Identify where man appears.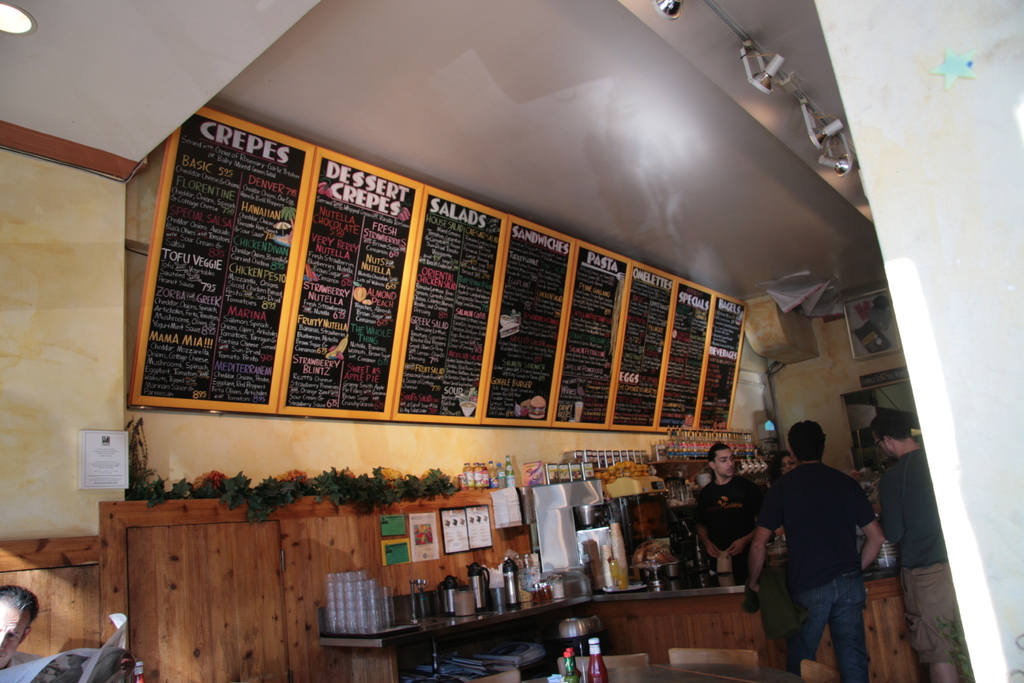
Appears at BBox(868, 409, 963, 682).
